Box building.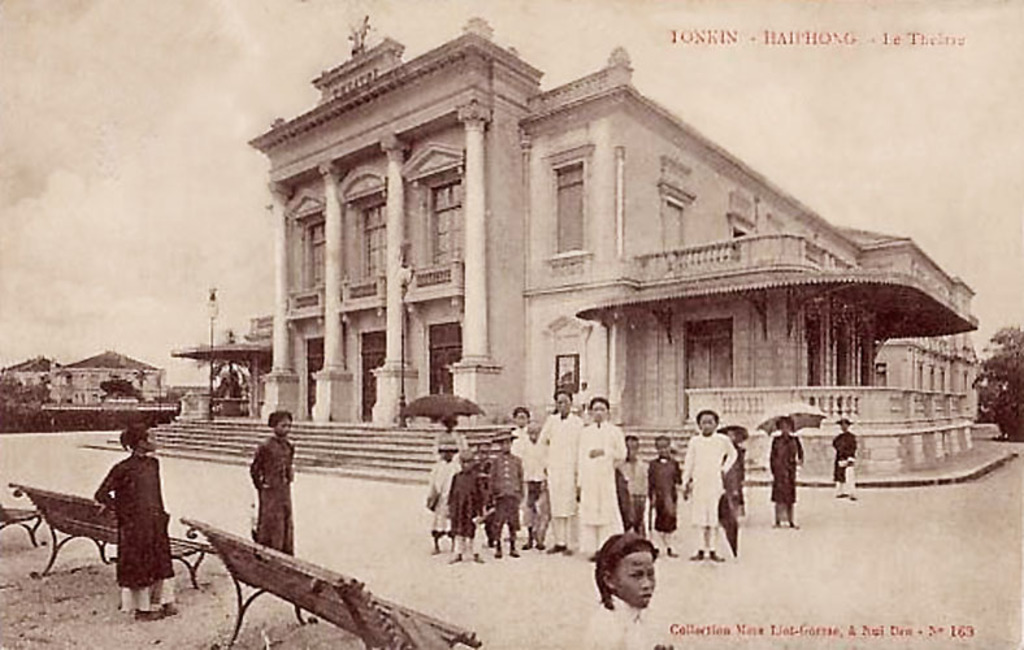
(x1=0, y1=351, x2=74, y2=406).
